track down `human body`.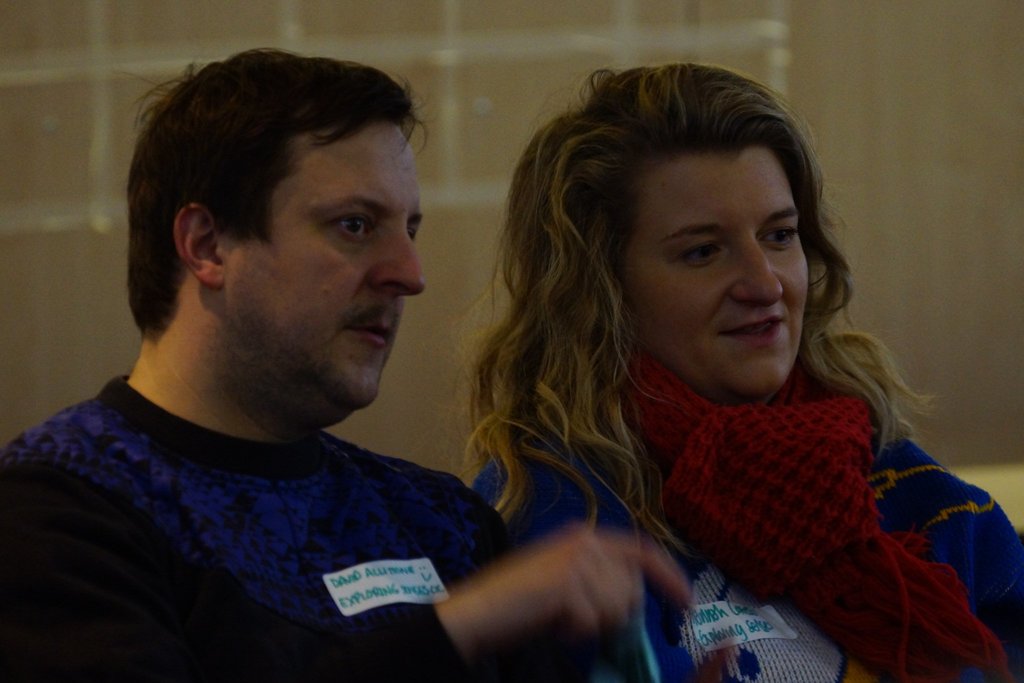
Tracked to [left=0, top=42, right=696, bottom=682].
